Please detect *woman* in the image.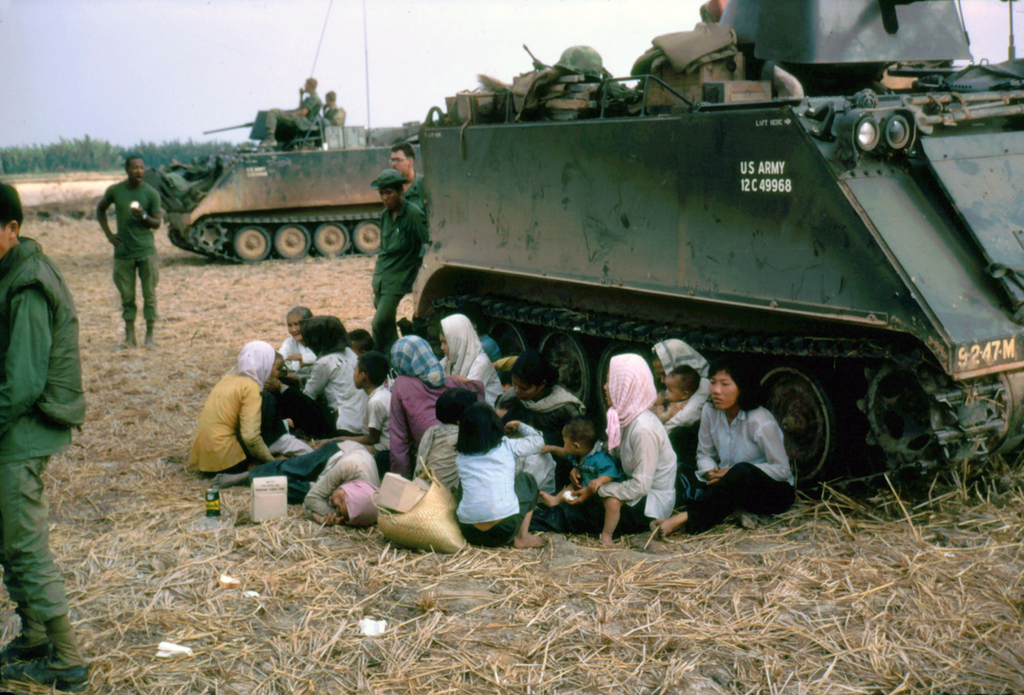
pyautogui.locateOnScreen(685, 357, 802, 531).
